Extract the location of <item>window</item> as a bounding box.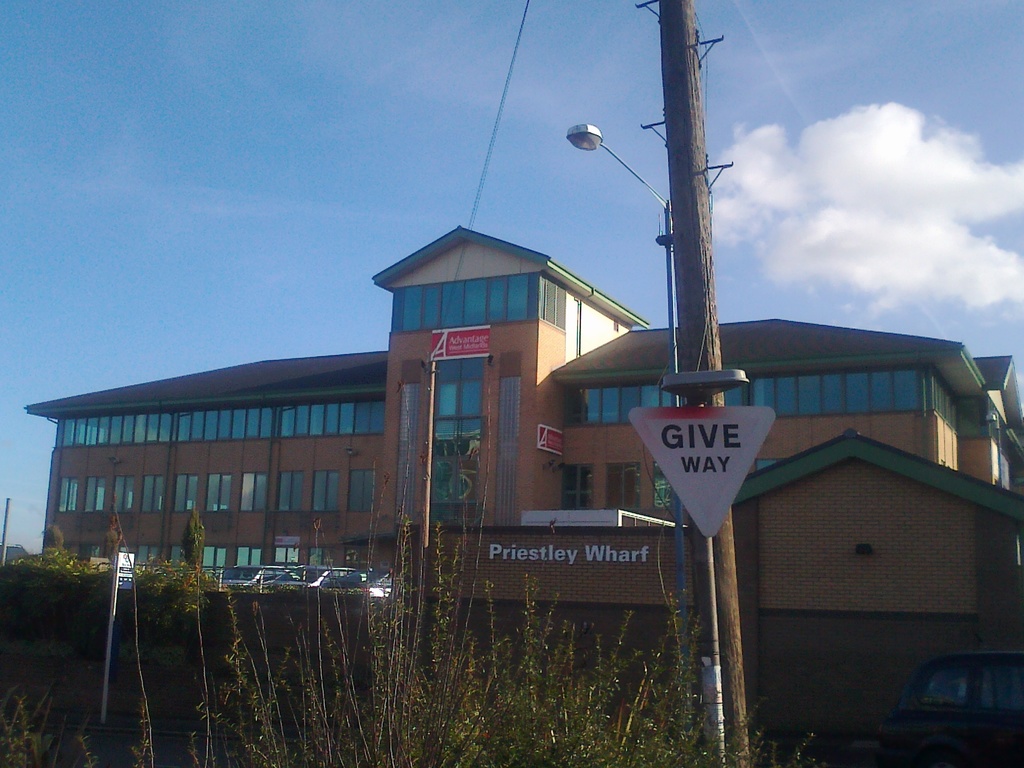
<box>389,272,568,333</box>.
